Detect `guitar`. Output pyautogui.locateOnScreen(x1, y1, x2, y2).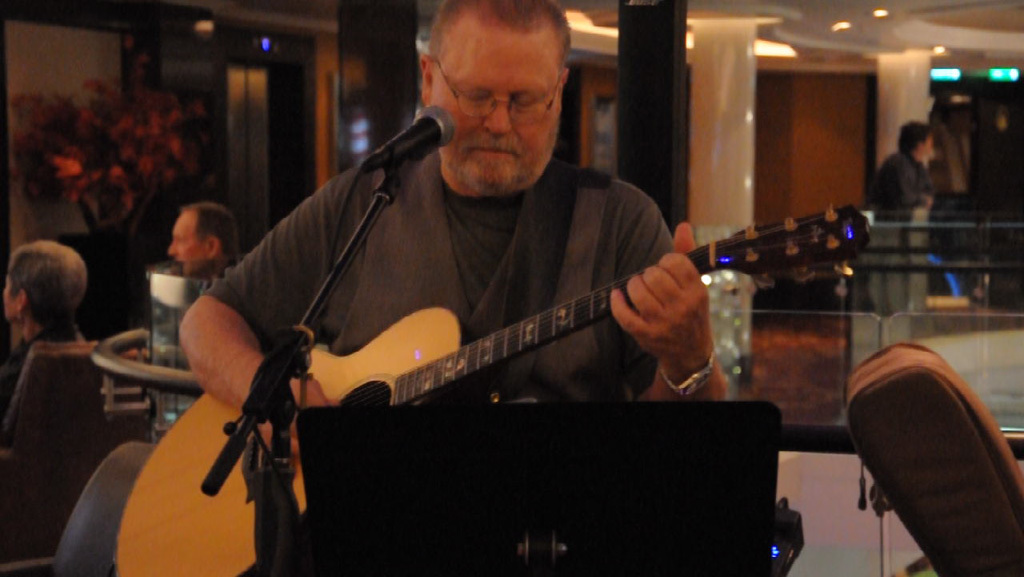
pyautogui.locateOnScreen(175, 195, 764, 493).
